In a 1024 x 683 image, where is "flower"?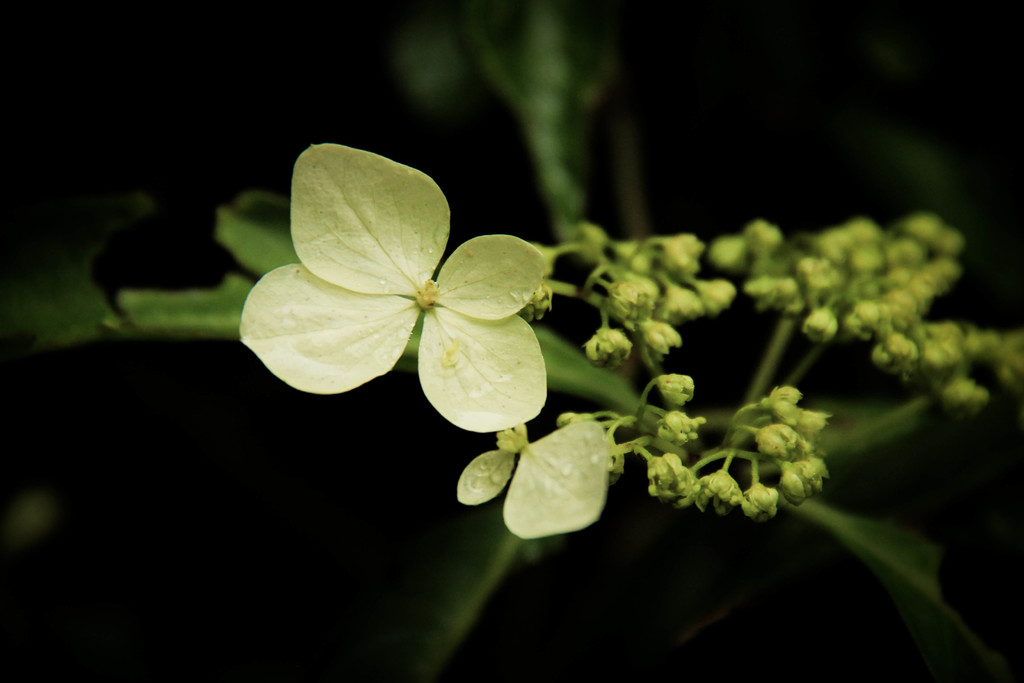
left=455, top=420, right=610, bottom=537.
